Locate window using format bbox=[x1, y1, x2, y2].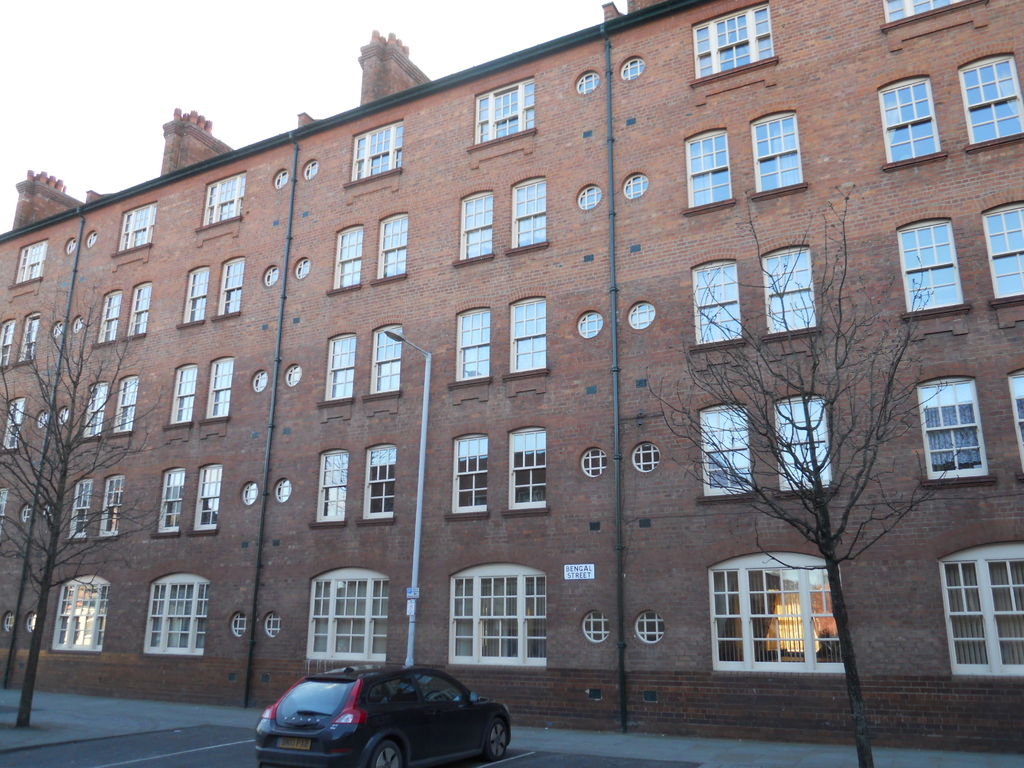
bbox=[1009, 362, 1023, 476].
